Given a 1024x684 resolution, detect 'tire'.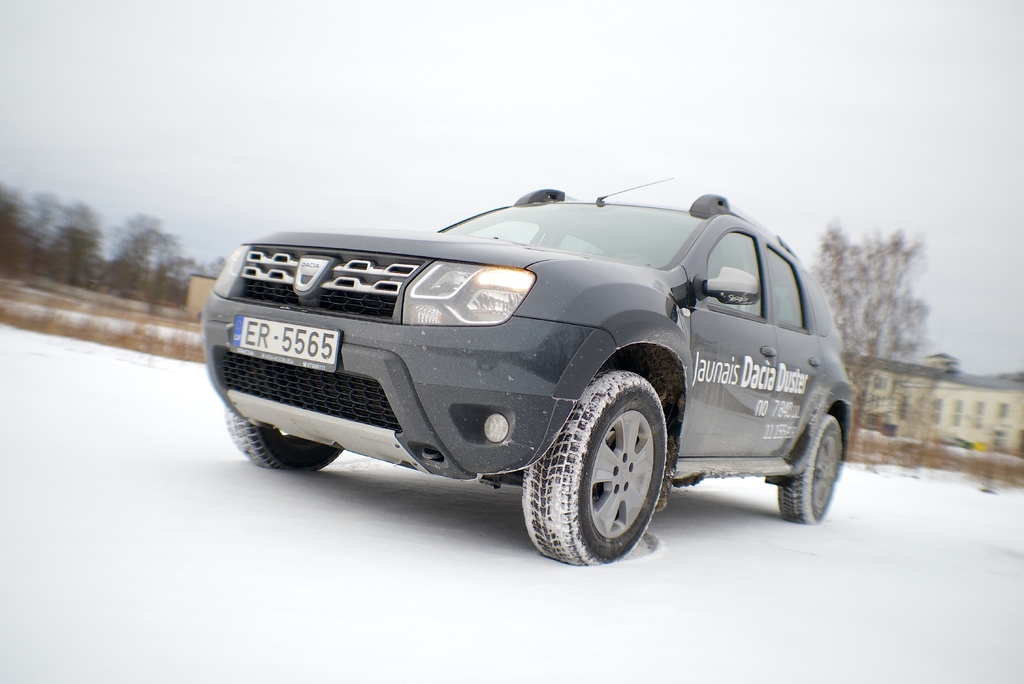
<box>777,412,840,526</box>.
